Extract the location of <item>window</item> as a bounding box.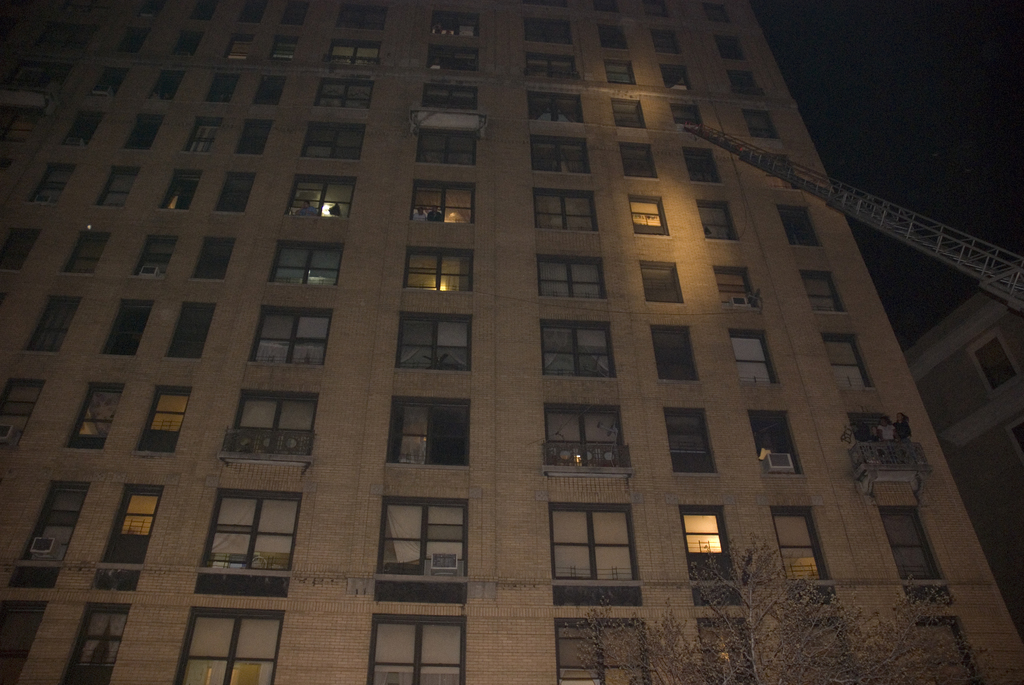
Rect(118, 22, 146, 47).
